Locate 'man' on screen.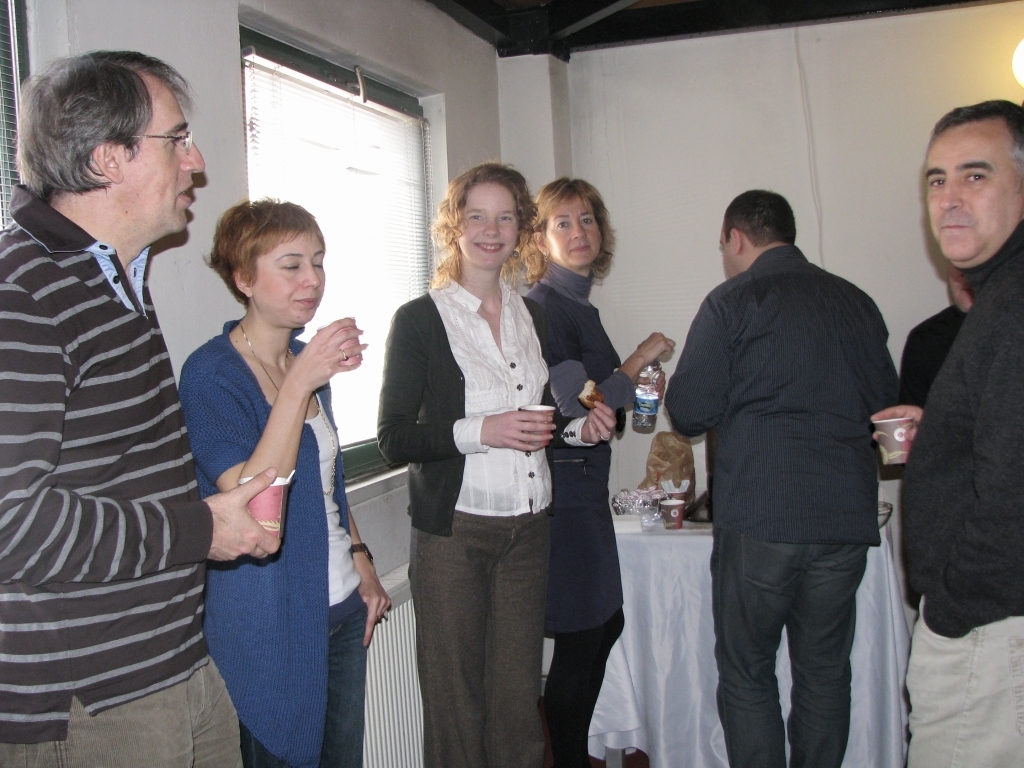
On screen at 661,151,914,761.
